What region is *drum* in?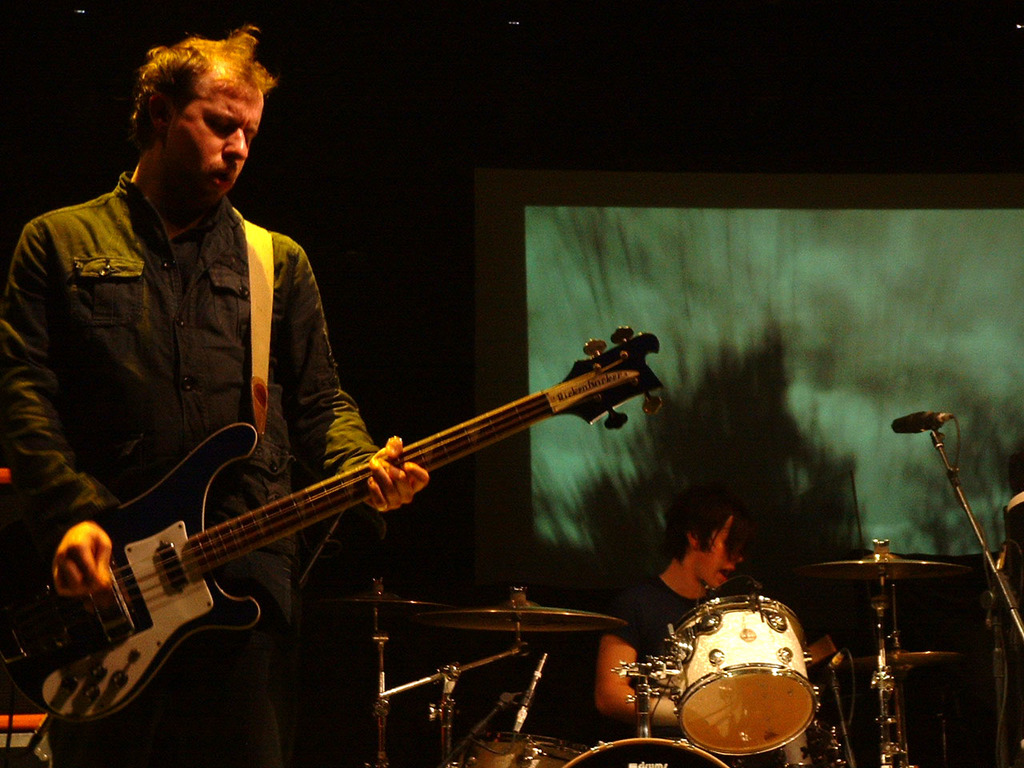
(left=677, top=593, right=818, bottom=761).
